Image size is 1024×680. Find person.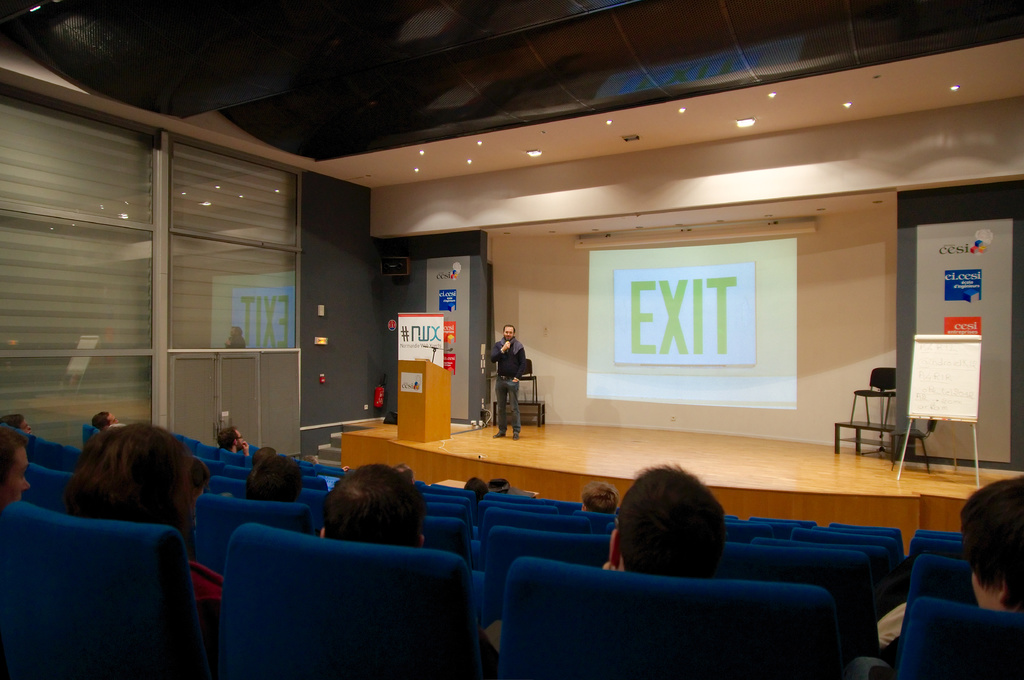
490/328/543/446.
